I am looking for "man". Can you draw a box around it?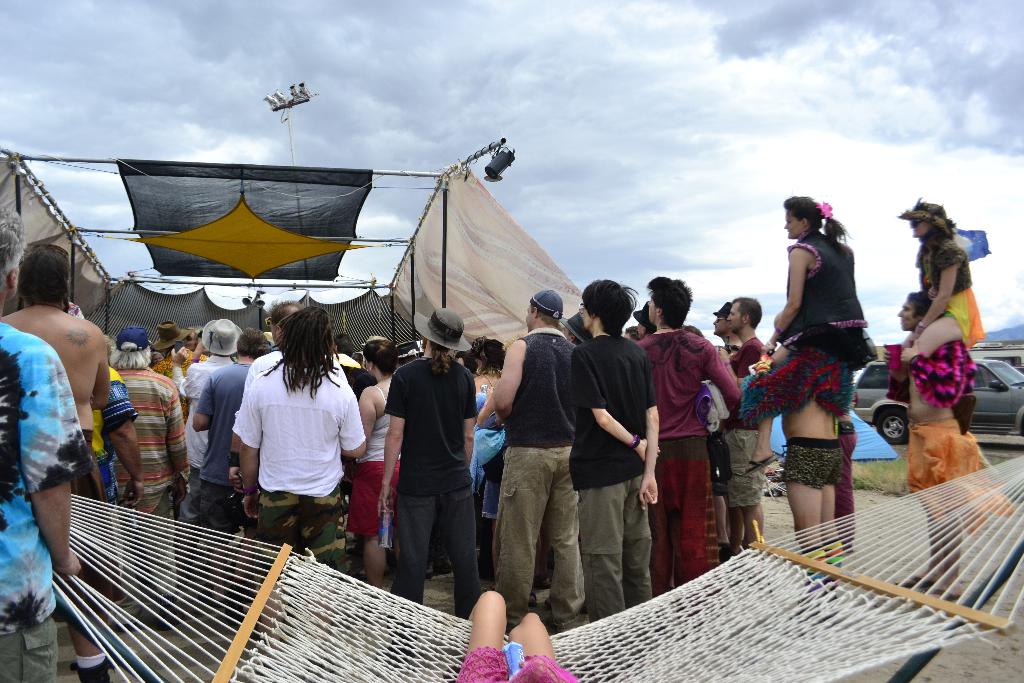
Sure, the bounding box is 725/293/769/571.
